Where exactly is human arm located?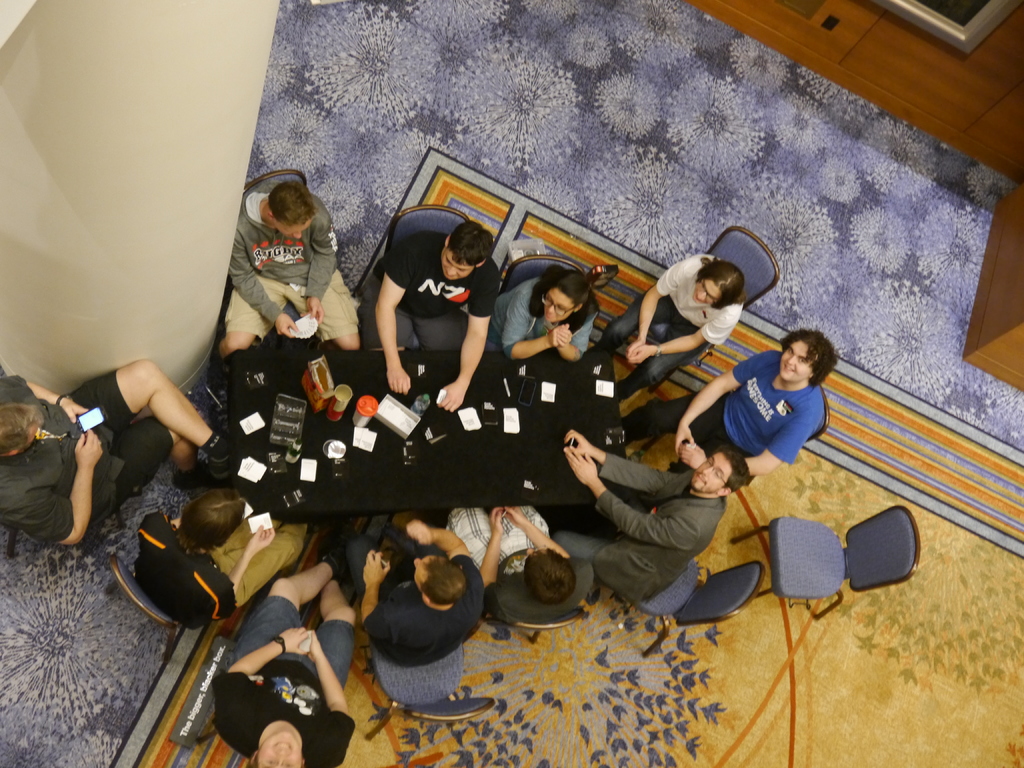
Its bounding box is bbox=(567, 426, 668, 506).
